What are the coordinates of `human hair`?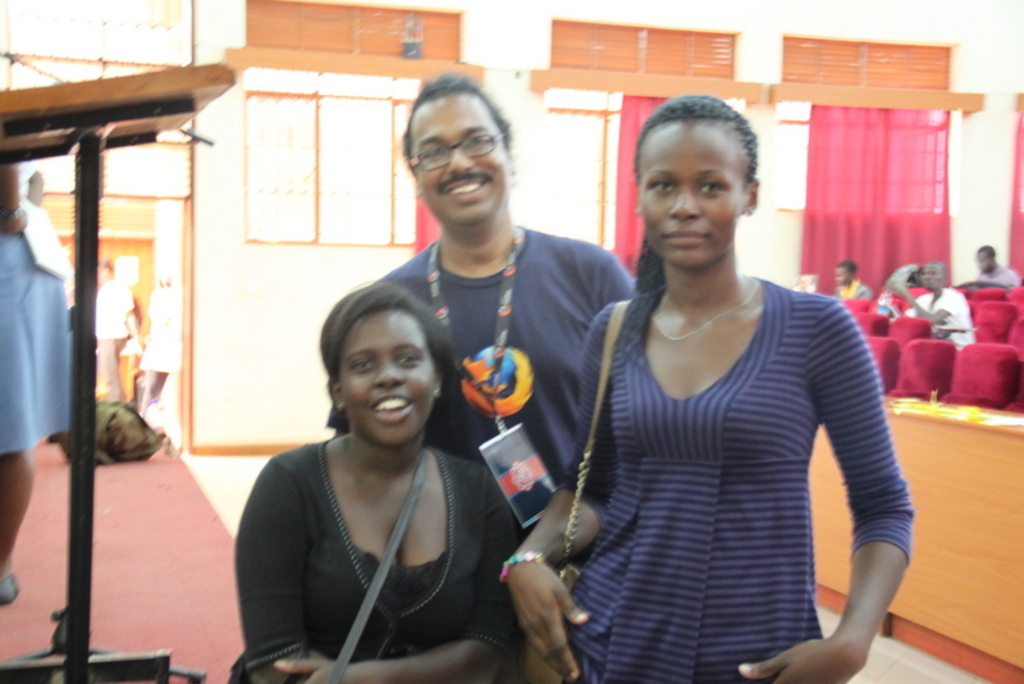
[977,248,1000,266].
